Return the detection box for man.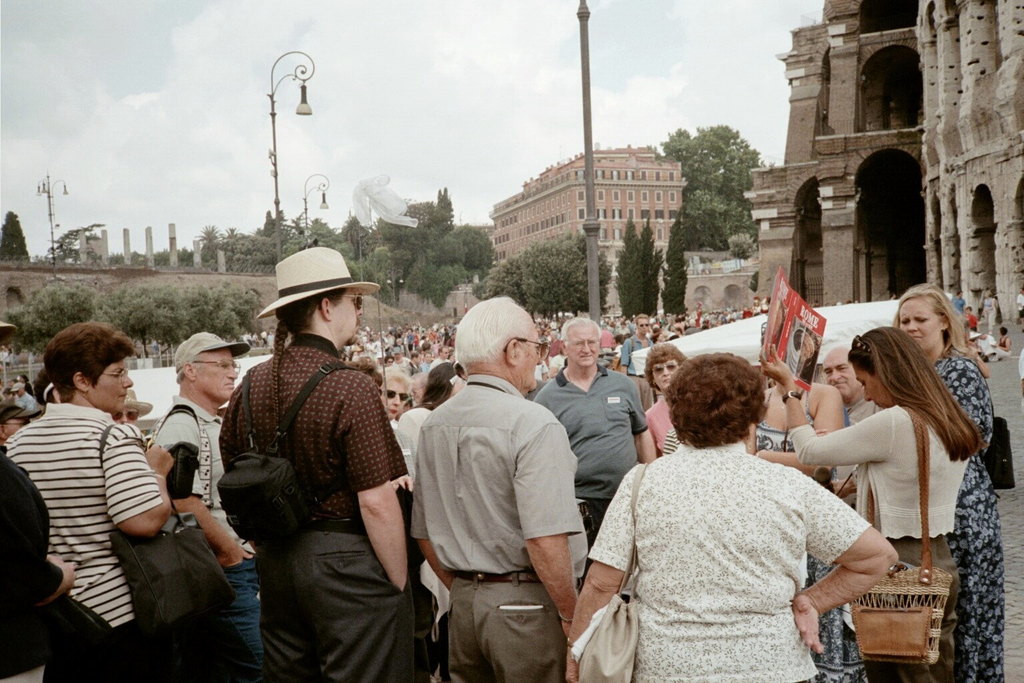
(431, 348, 453, 368).
